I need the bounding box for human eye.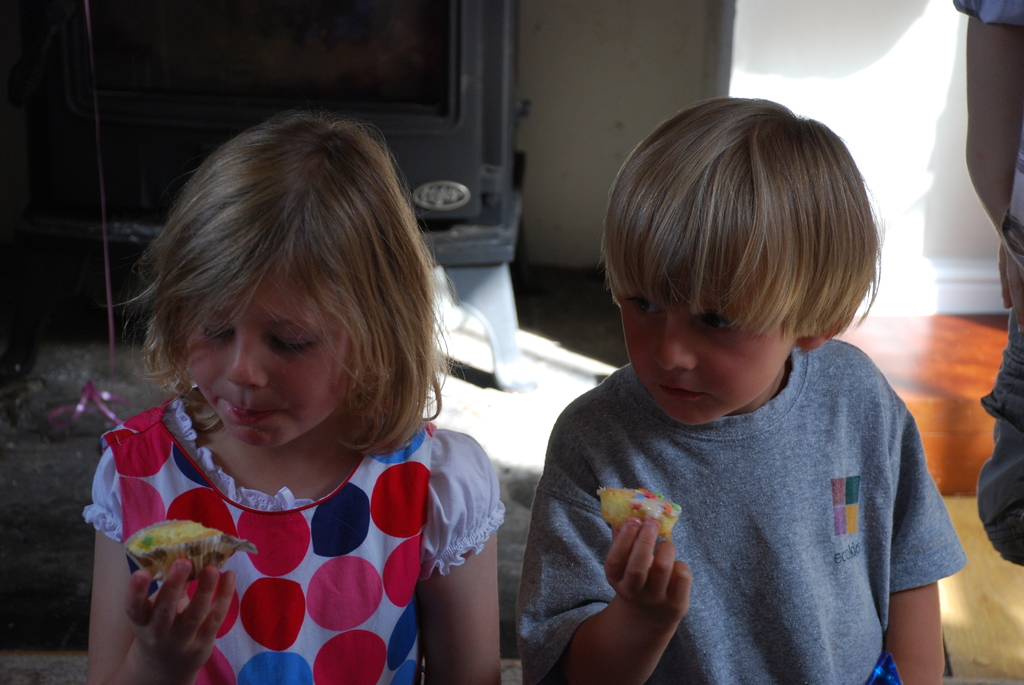
Here it is: l=198, t=316, r=236, b=347.
